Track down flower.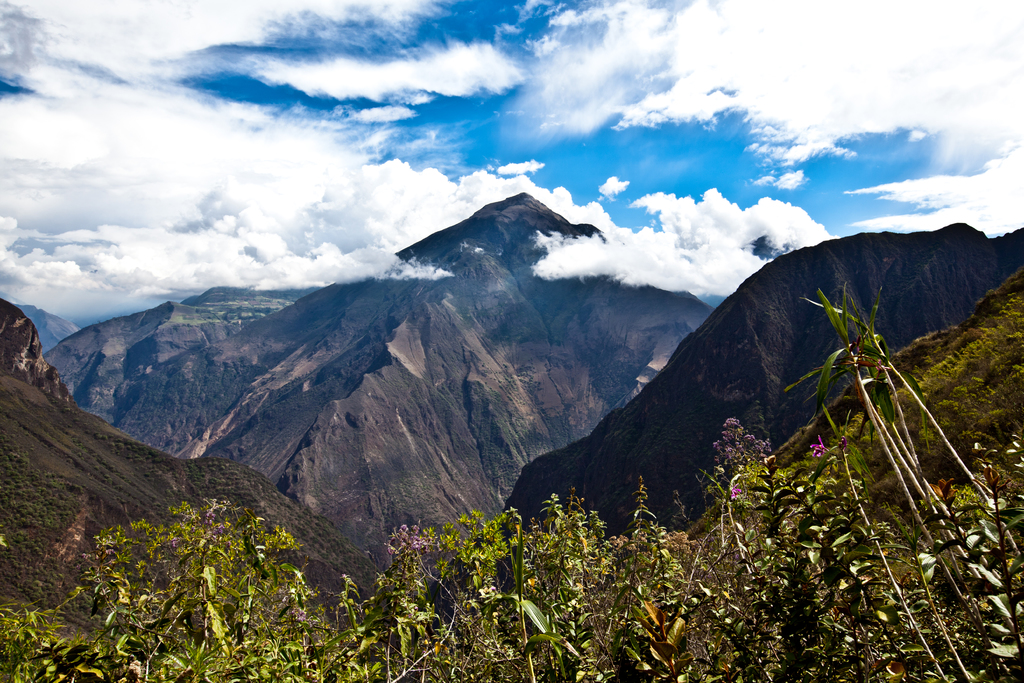
Tracked to crop(169, 539, 180, 553).
